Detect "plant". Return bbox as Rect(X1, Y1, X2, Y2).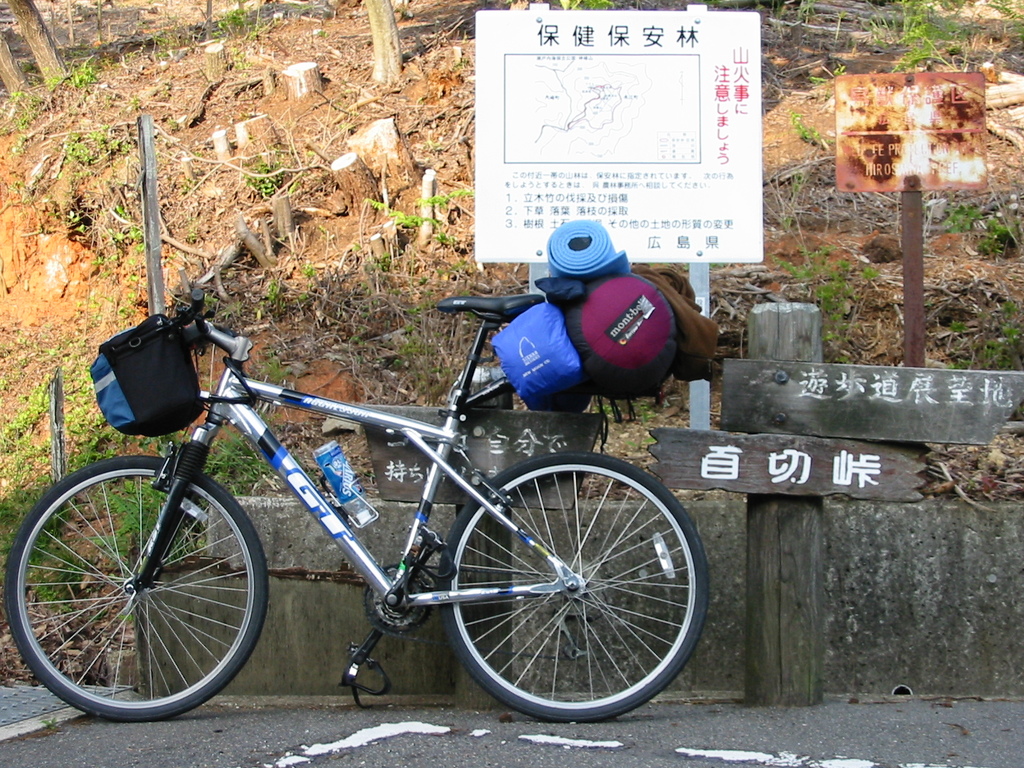
Rect(232, 50, 253, 74).
